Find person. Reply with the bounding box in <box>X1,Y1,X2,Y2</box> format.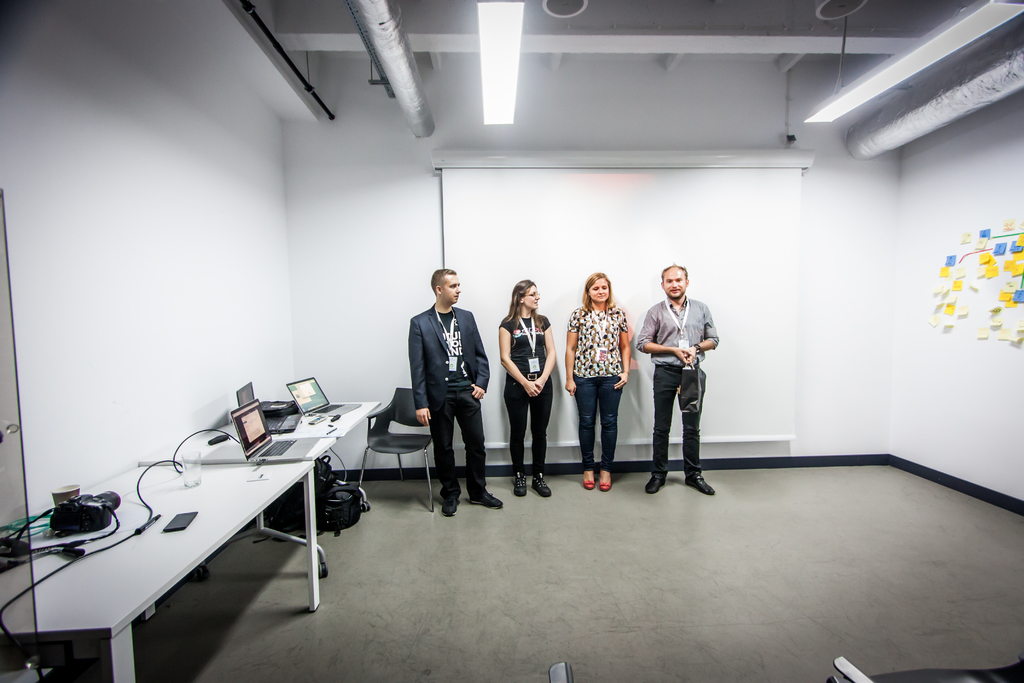
<box>636,264,724,493</box>.
